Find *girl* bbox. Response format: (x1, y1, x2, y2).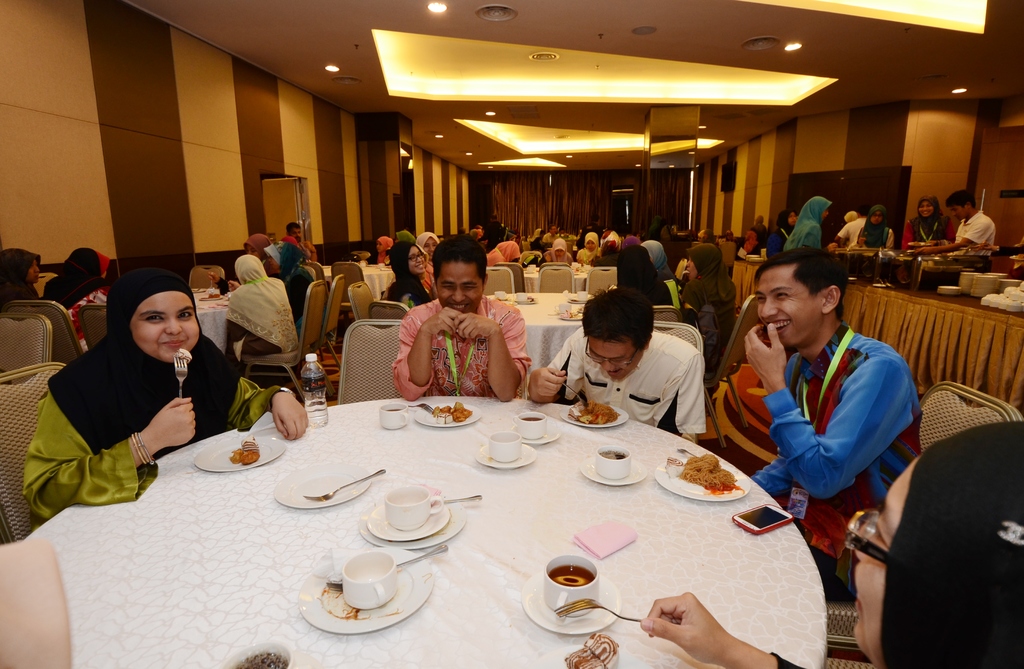
(577, 230, 600, 264).
